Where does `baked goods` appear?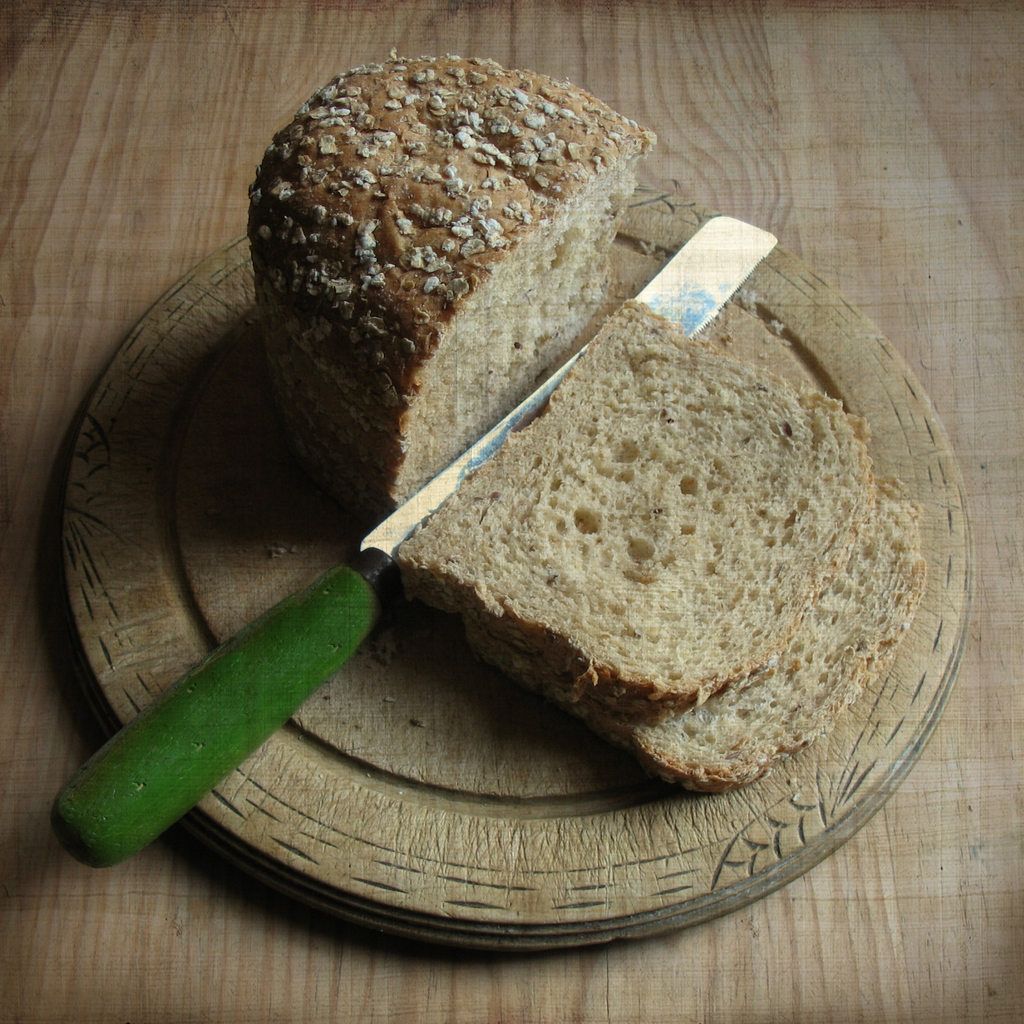
Appears at 390/297/875/725.
